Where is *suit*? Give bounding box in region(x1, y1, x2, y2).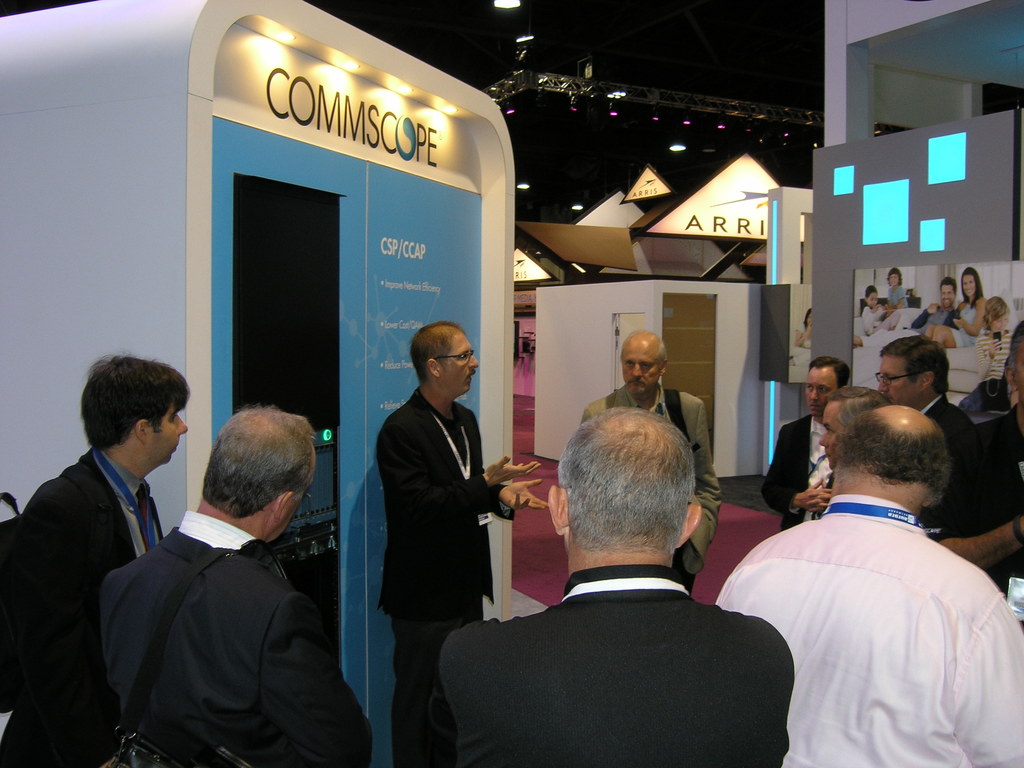
region(909, 303, 961, 332).
